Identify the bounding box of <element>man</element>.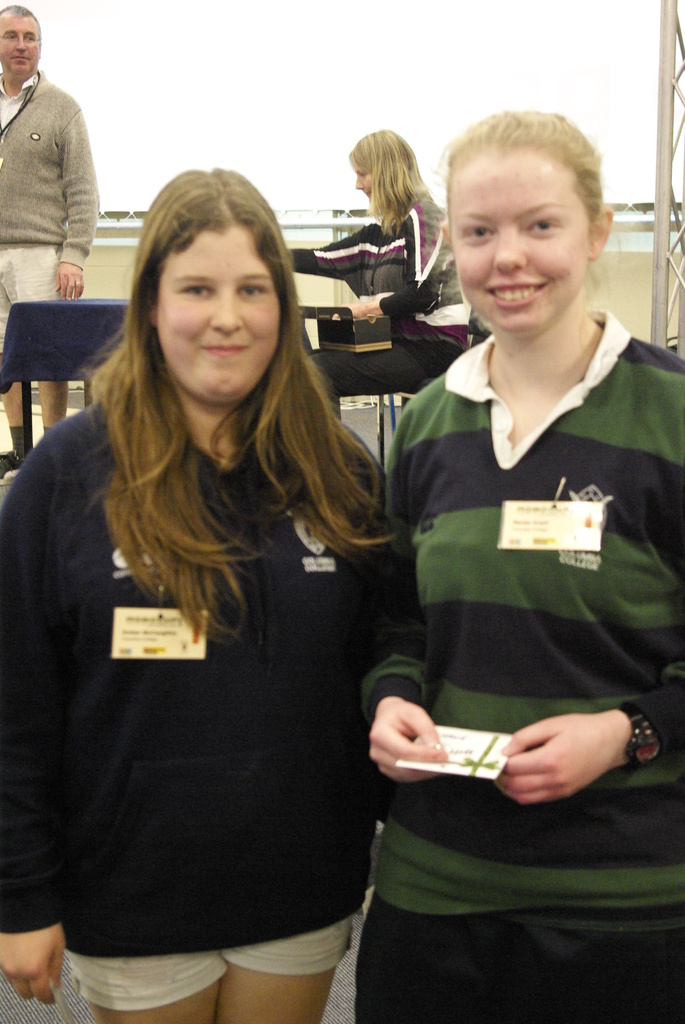
0, 8, 97, 471.
